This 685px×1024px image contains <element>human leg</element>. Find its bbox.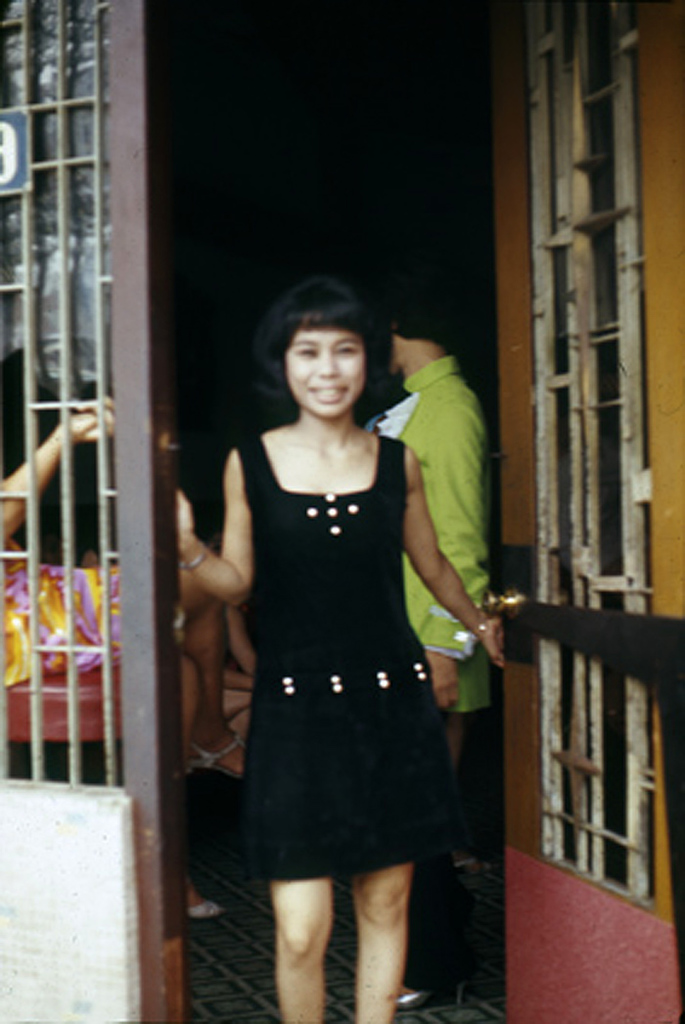
locate(335, 675, 429, 1023).
